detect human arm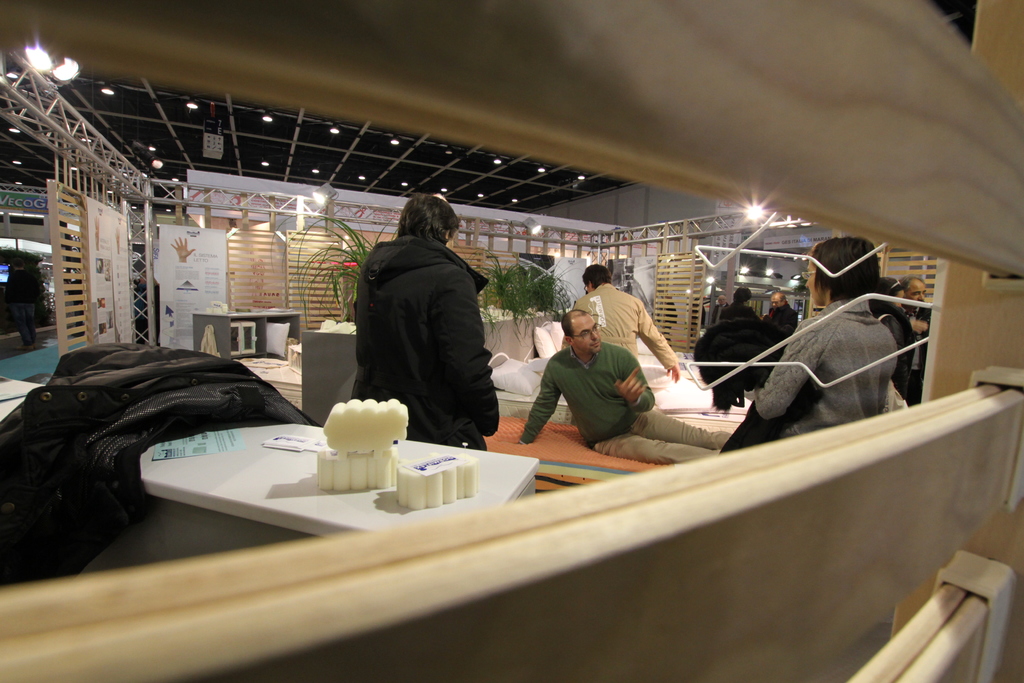
<box>436,273,504,439</box>
